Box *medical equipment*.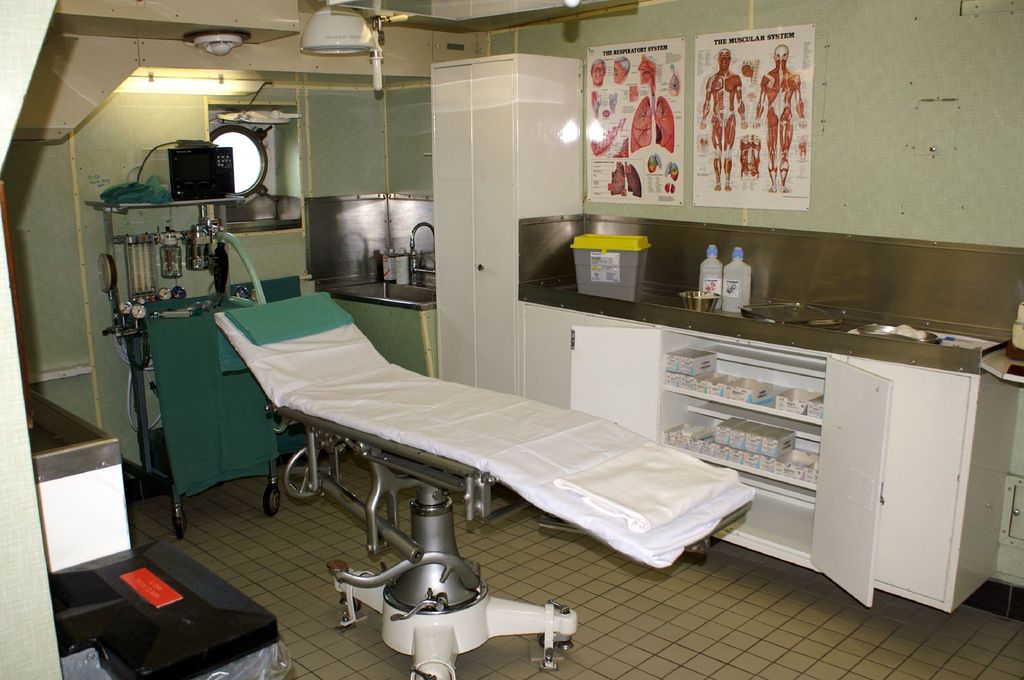
crop(35, 534, 298, 679).
